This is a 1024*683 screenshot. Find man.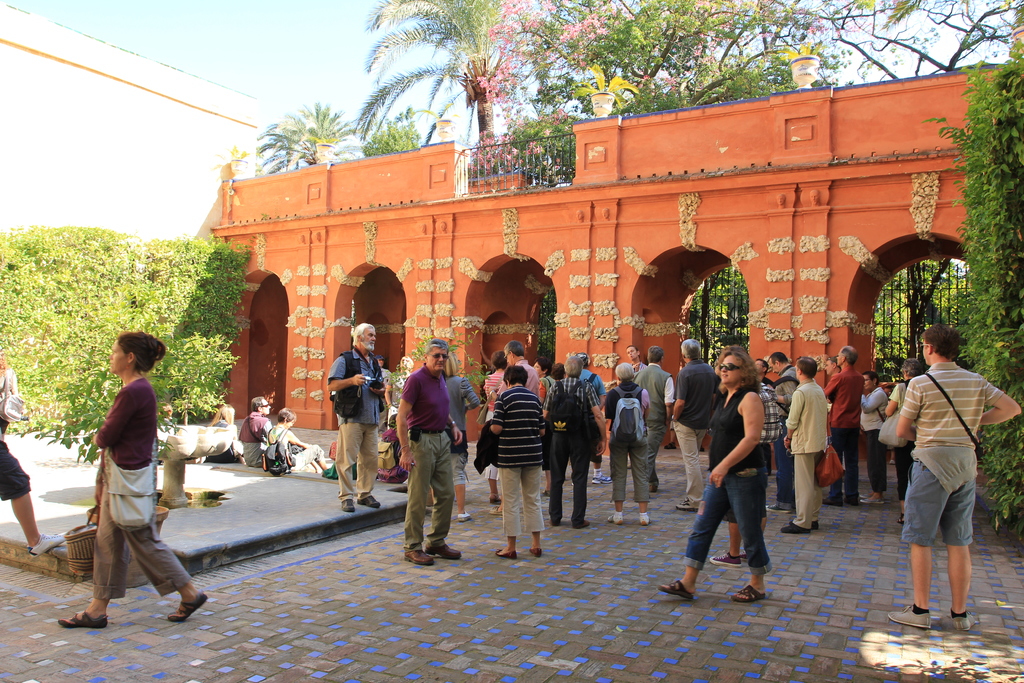
Bounding box: rect(397, 339, 468, 570).
